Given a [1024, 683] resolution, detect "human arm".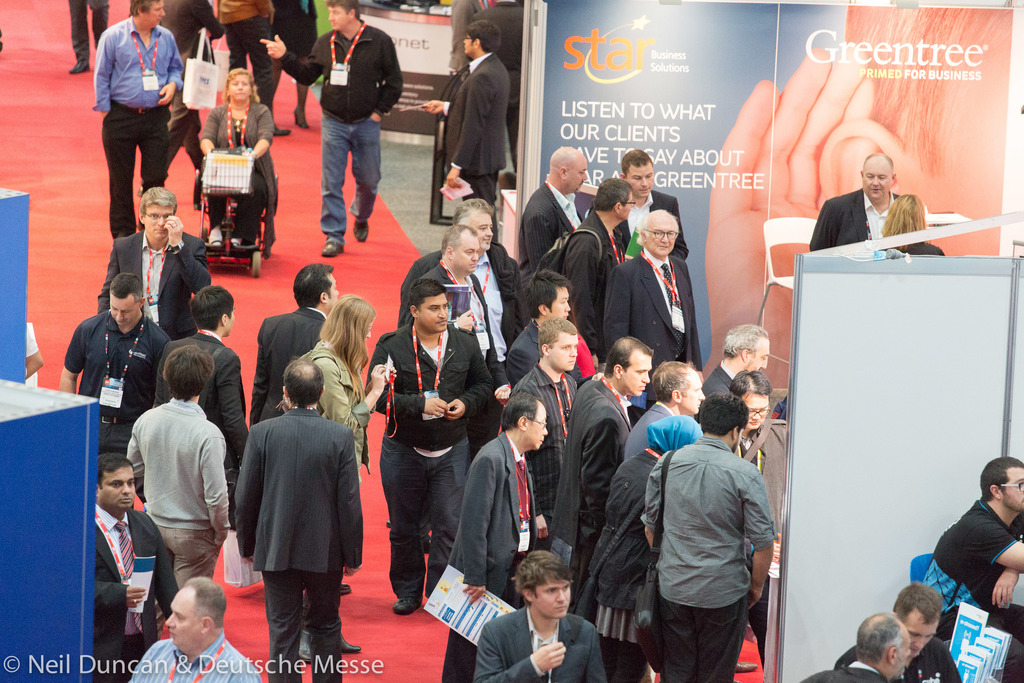
(x1=197, y1=99, x2=228, y2=172).
